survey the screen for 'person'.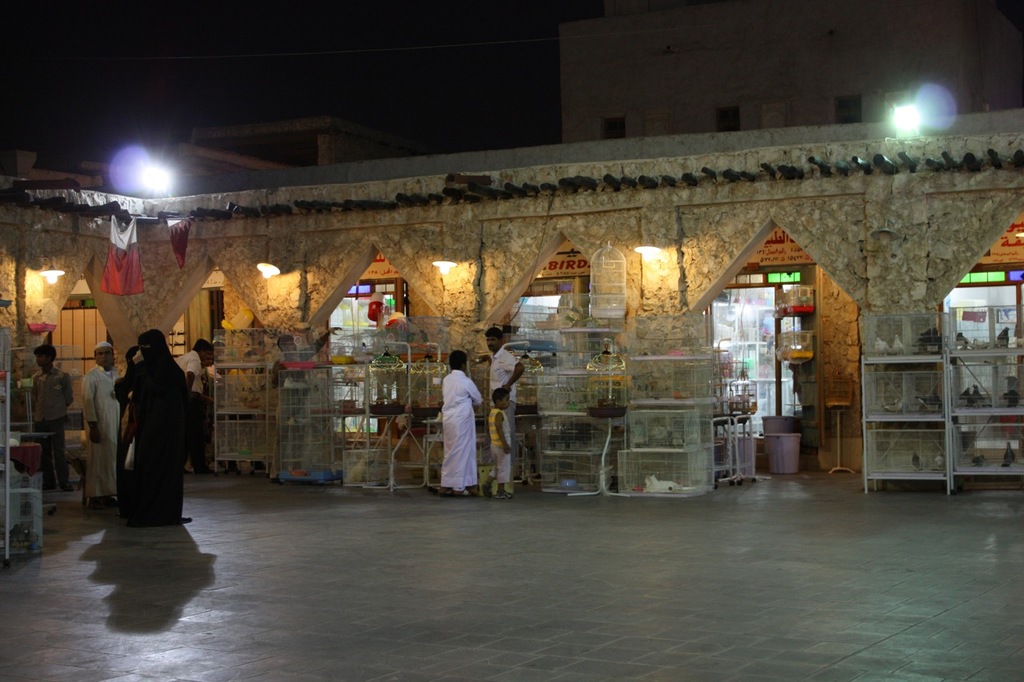
Survey found: rect(473, 385, 514, 501).
